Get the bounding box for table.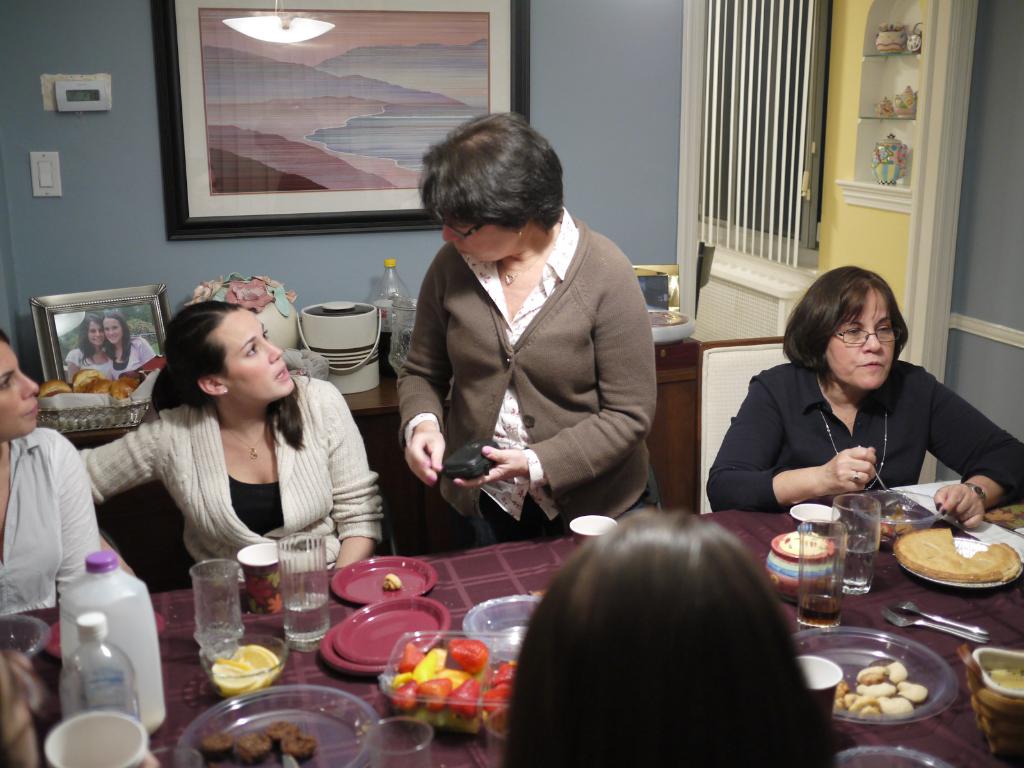
locate(0, 510, 1023, 767).
